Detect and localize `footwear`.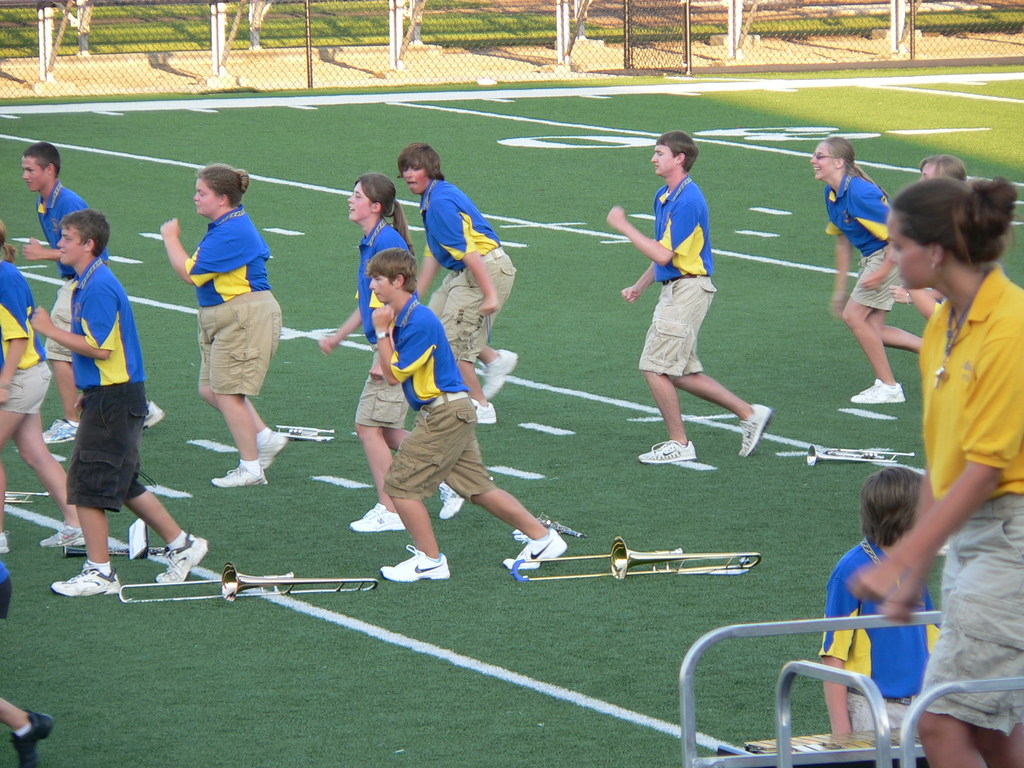
Localized at box(481, 348, 517, 397).
